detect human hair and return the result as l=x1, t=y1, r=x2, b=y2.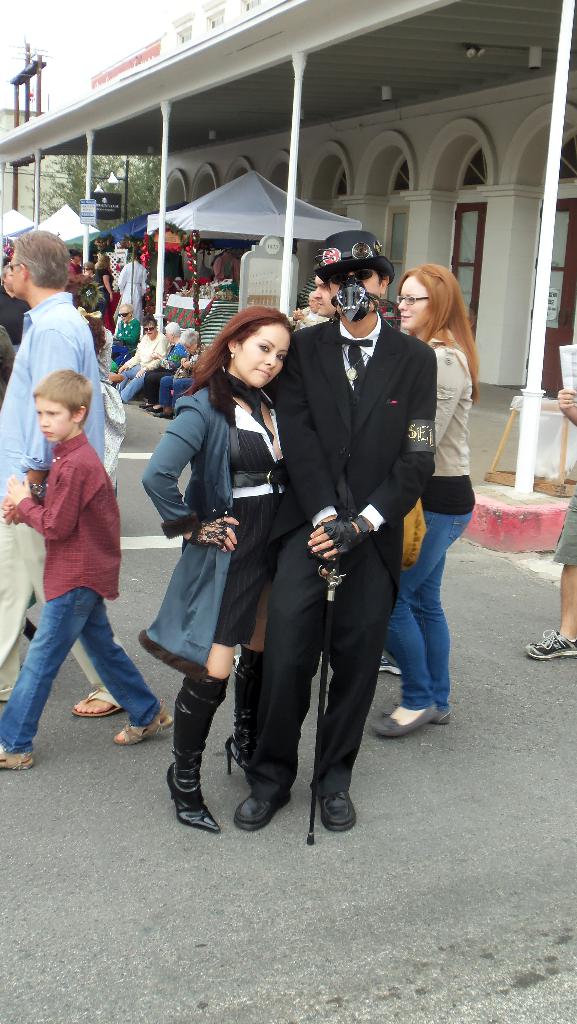
l=12, t=229, r=72, b=289.
